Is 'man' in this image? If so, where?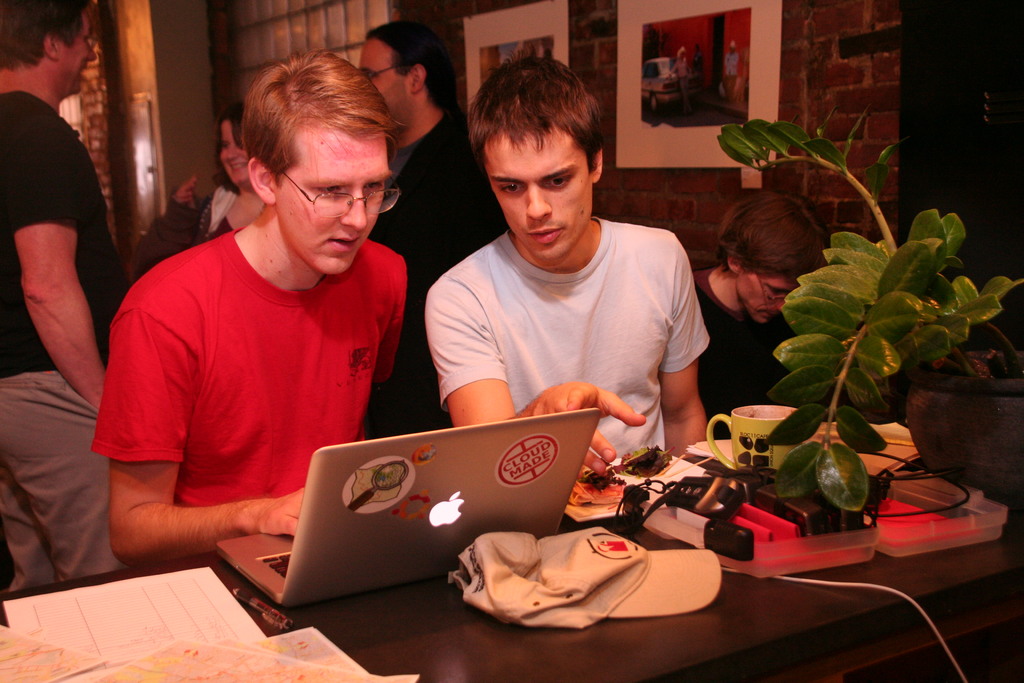
Yes, at bbox=[355, 15, 516, 438].
